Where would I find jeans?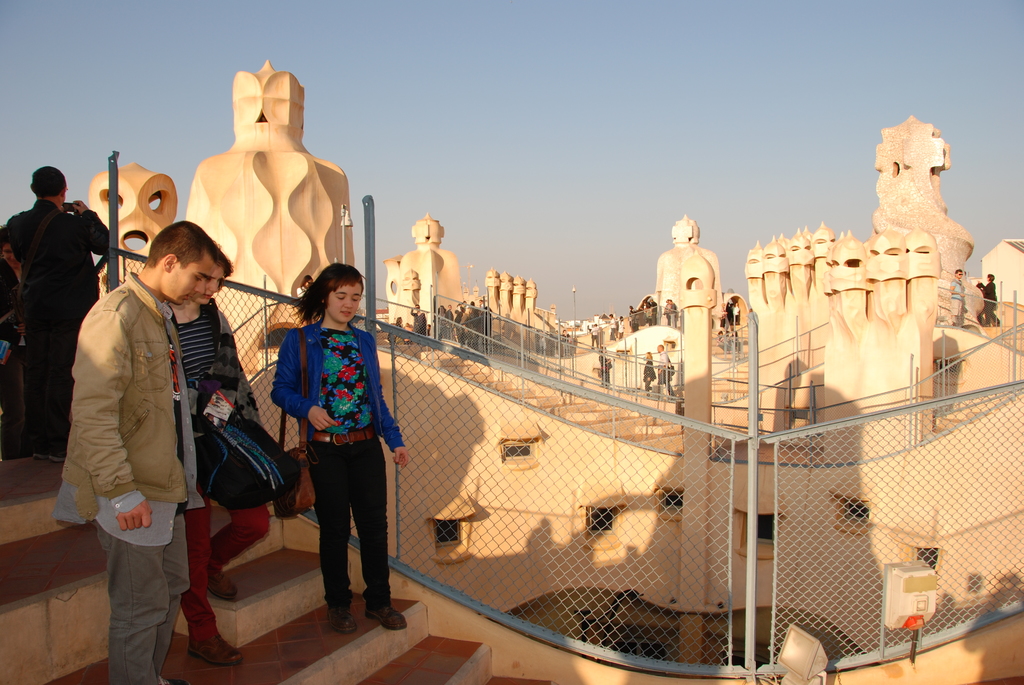
At 19:336:78:455.
